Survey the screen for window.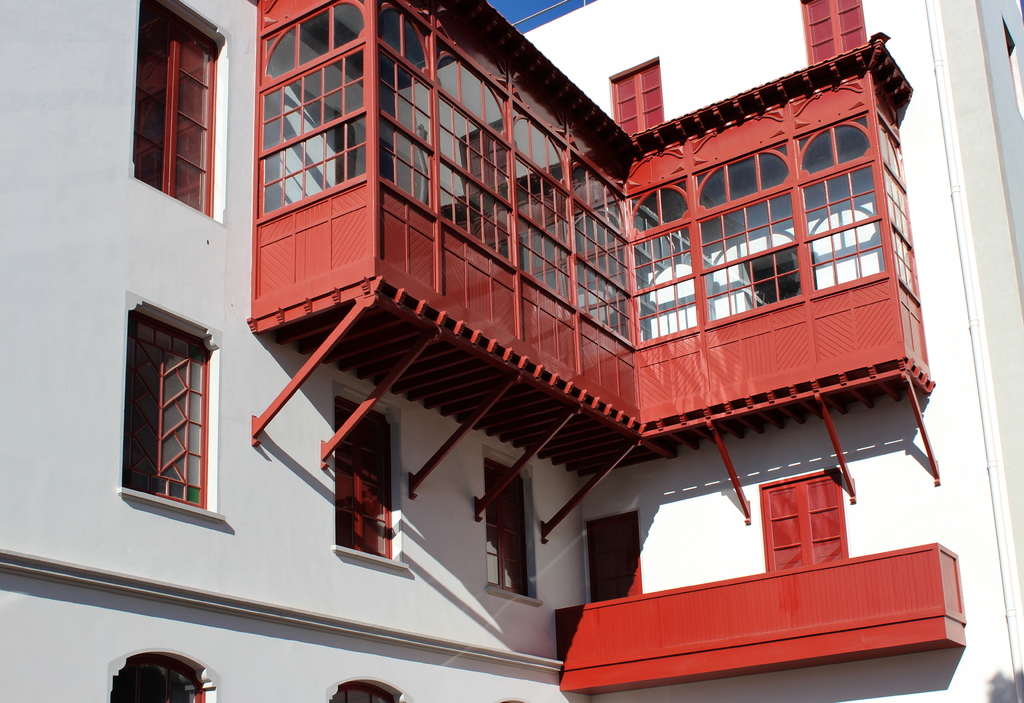
Survey found: 764,474,851,575.
